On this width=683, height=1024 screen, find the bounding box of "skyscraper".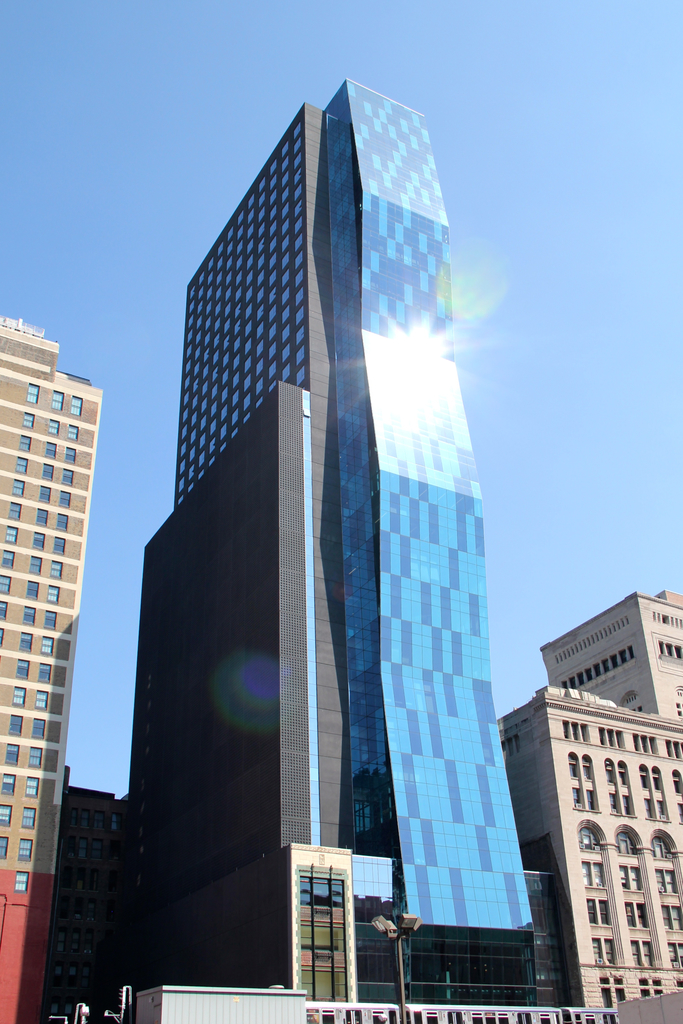
Bounding box: BBox(477, 572, 682, 1023).
